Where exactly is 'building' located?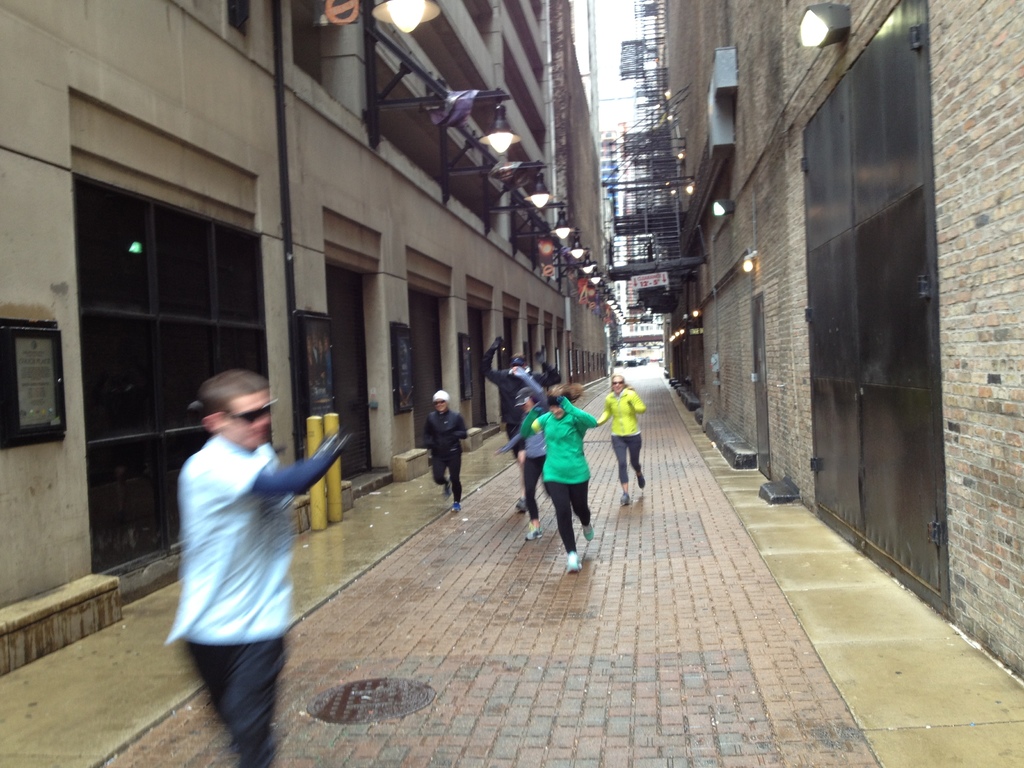
Its bounding box is (left=0, top=0, right=609, bottom=679).
